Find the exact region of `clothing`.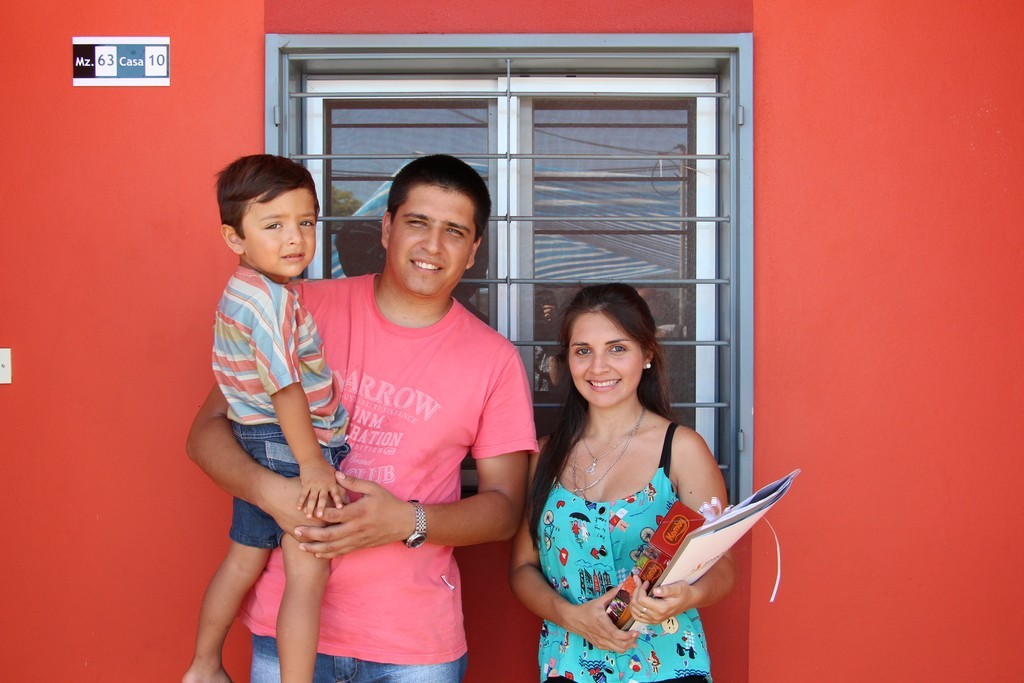
Exact region: region(279, 234, 517, 658).
